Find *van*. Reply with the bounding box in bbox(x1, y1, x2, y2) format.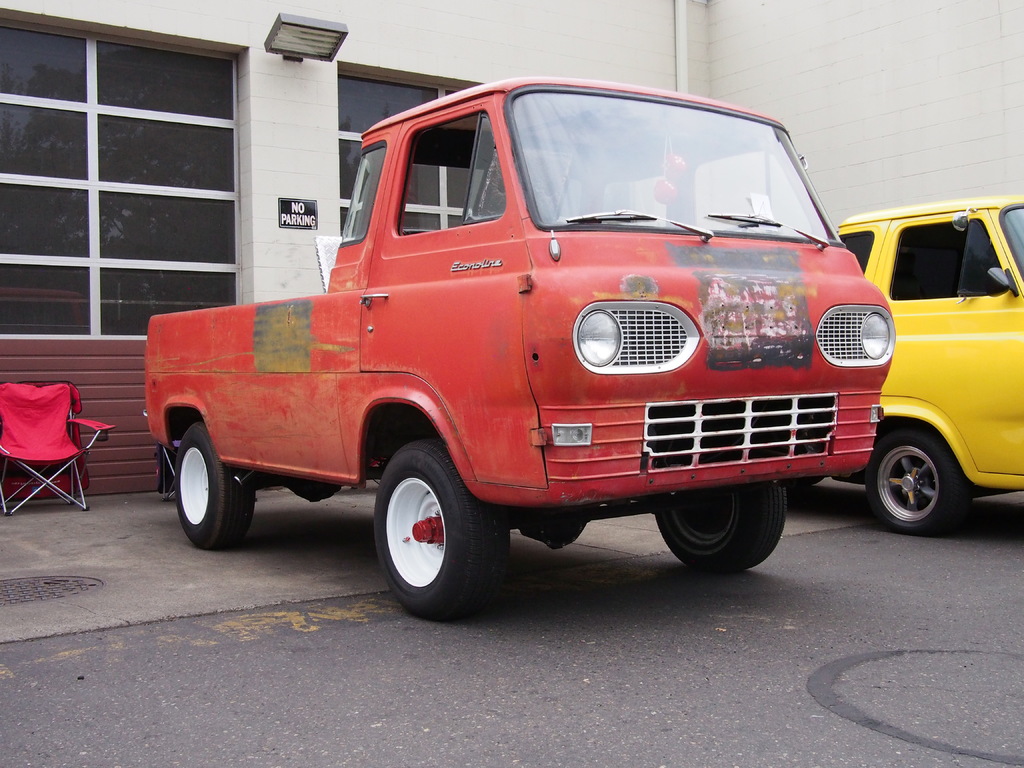
bbox(140, 71, 898, 624).
